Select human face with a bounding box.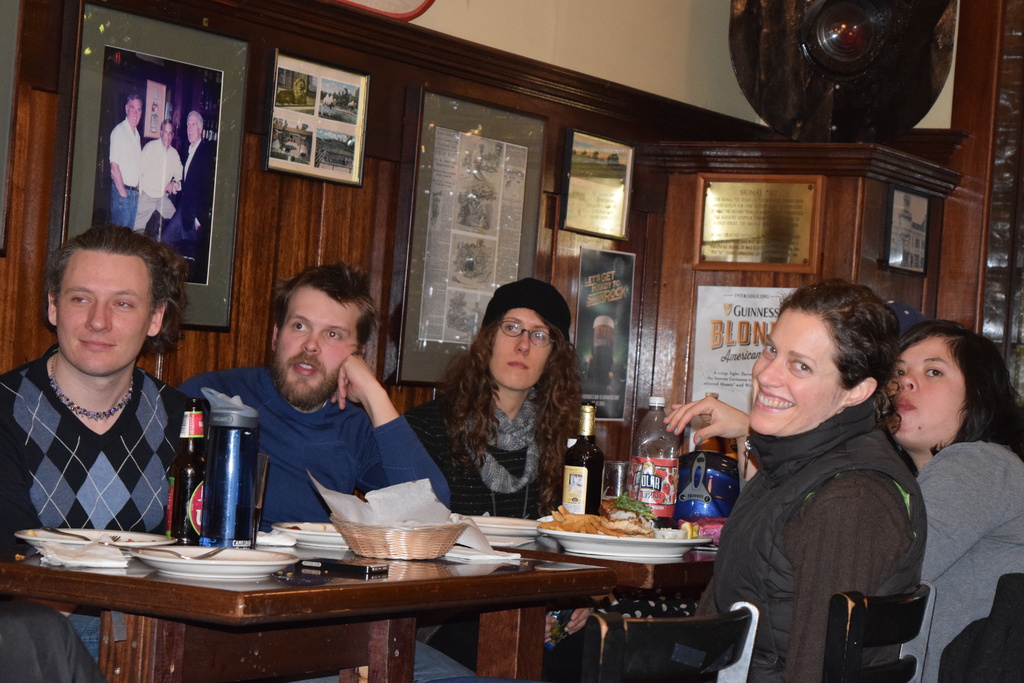
<box>886,339,966,445</box>.
